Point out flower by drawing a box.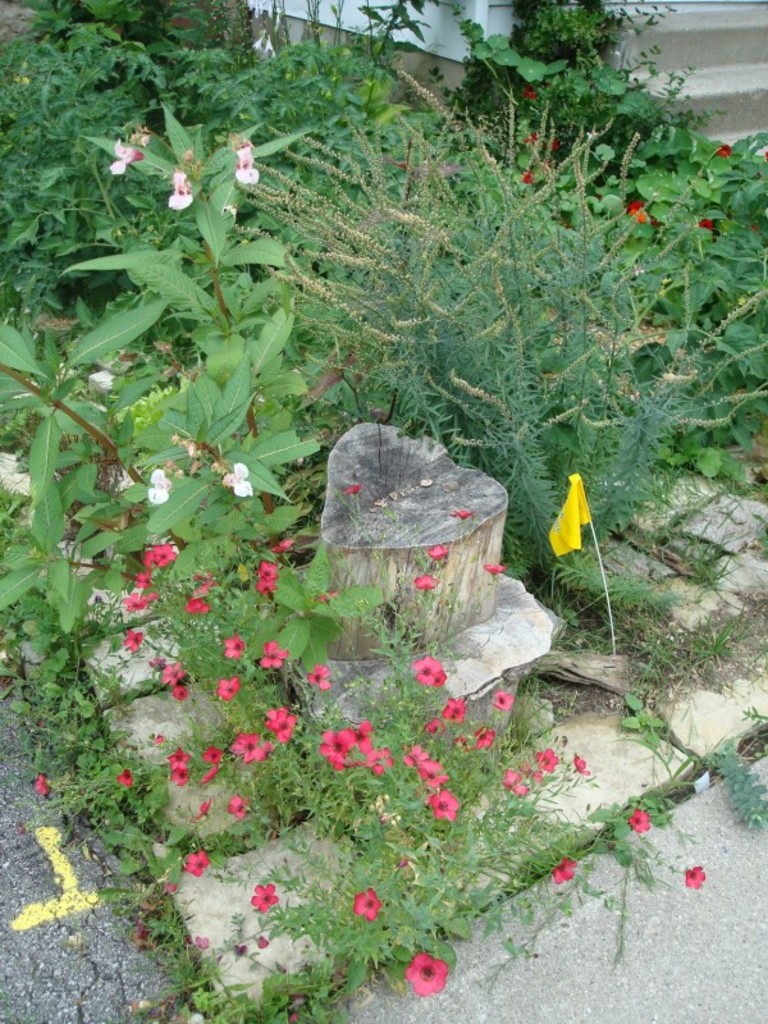
l=474, t=727, r=497, b=748.
